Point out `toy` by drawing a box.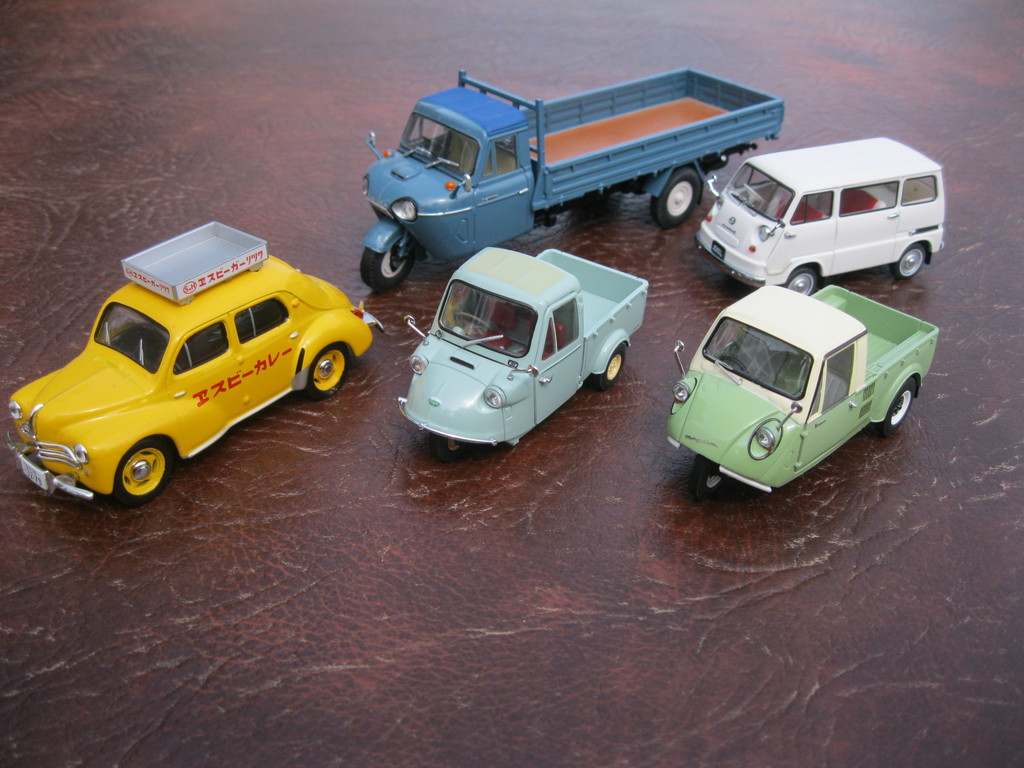
7,223,384,504.
